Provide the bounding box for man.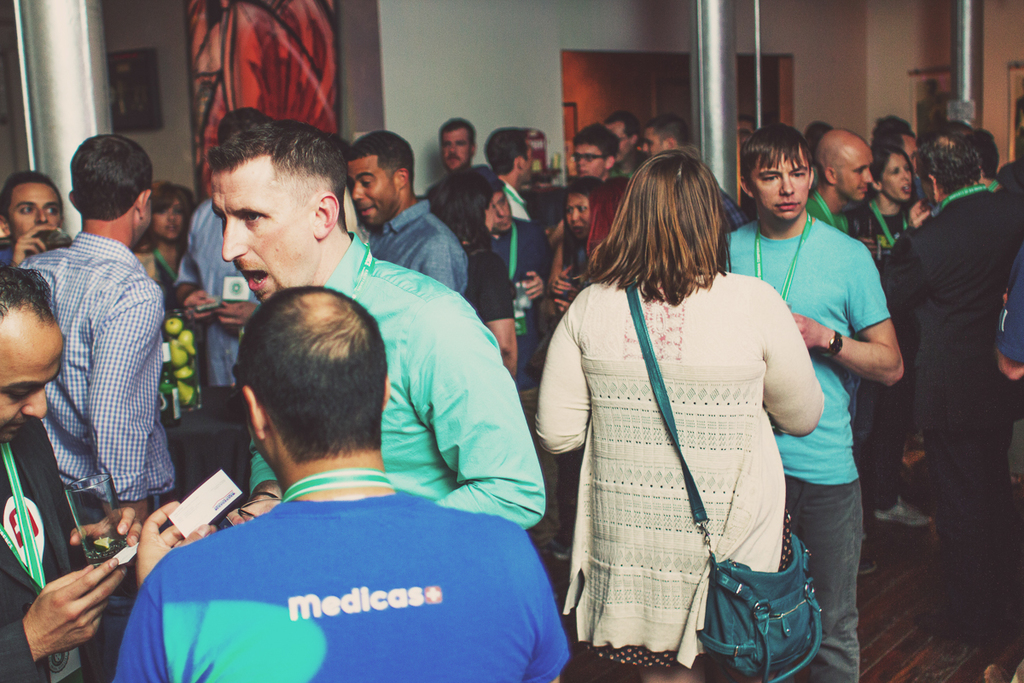
(x1=611, y1=113, x2=637, y2=170).
